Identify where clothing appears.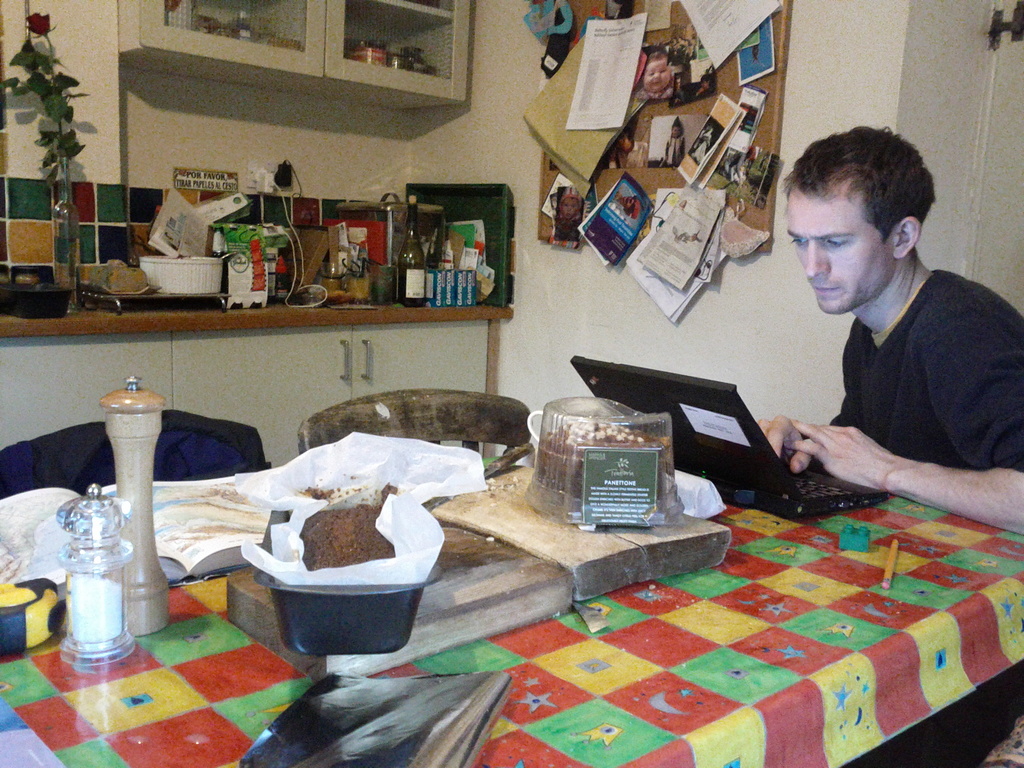
Appears at locate(827, 266, 1023, 767).
